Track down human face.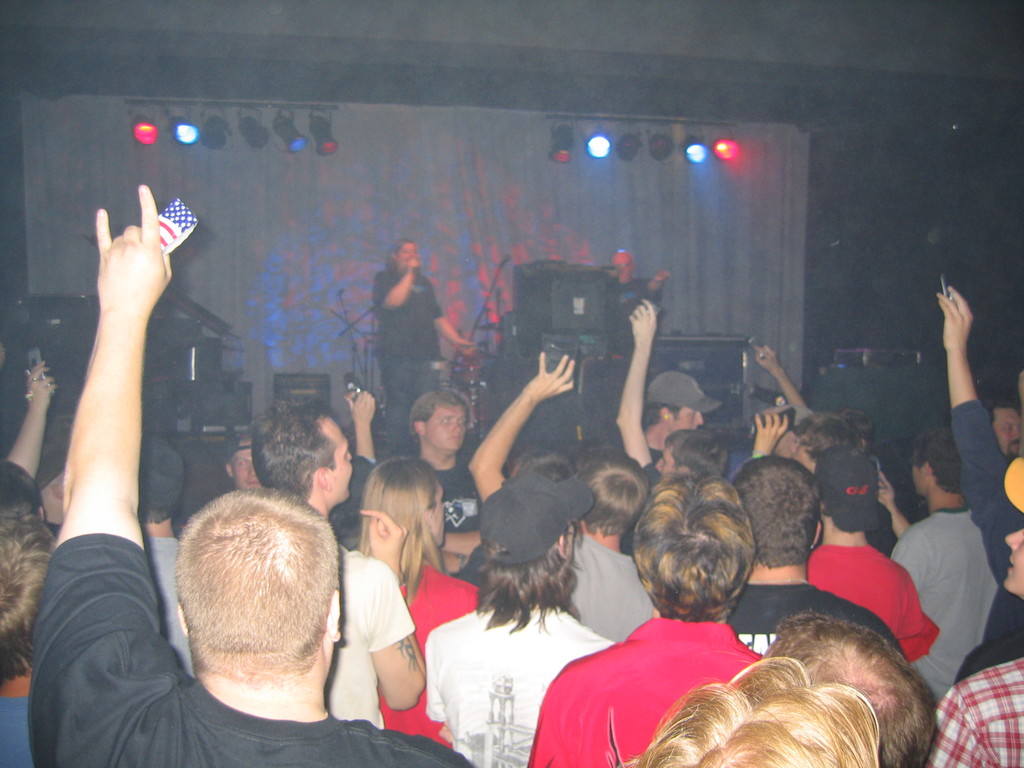
Tracked to box(669, 408, 707, 435).
